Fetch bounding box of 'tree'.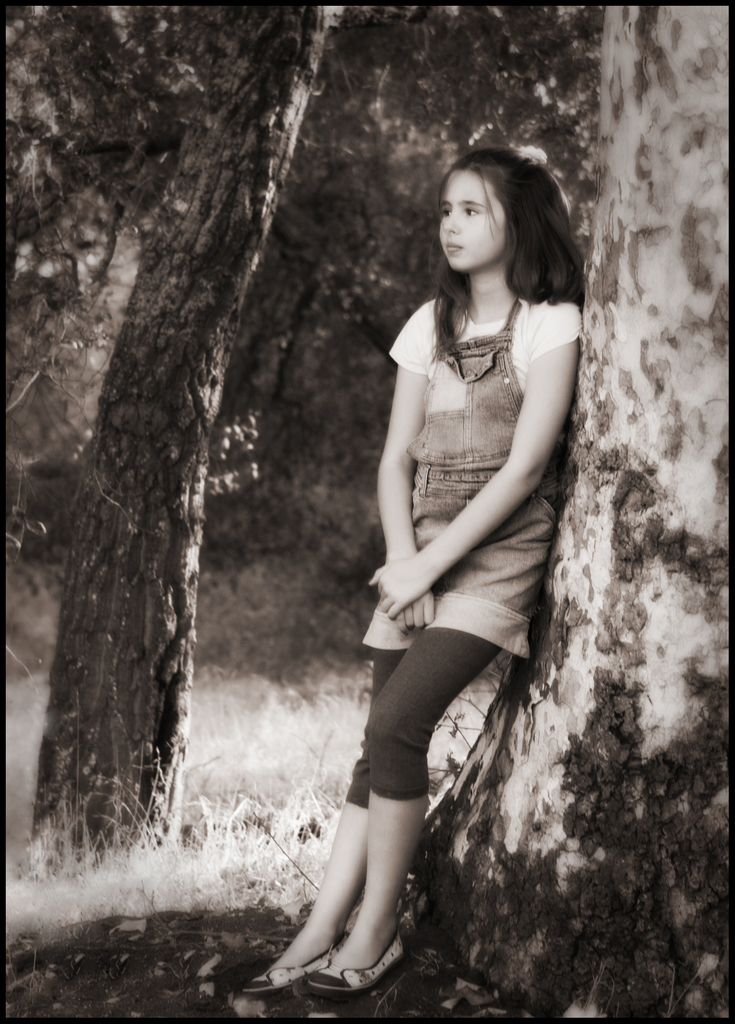
Bbox: box=[393, 6, 727, 1023].
